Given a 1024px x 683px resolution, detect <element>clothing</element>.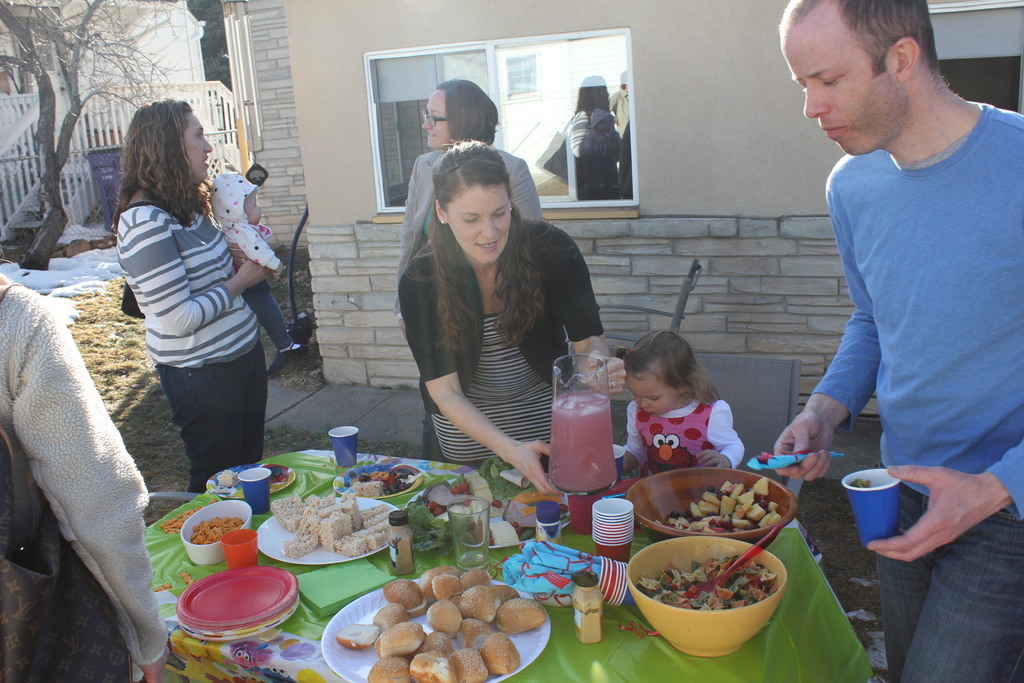
(155, 343, 264, 490).
